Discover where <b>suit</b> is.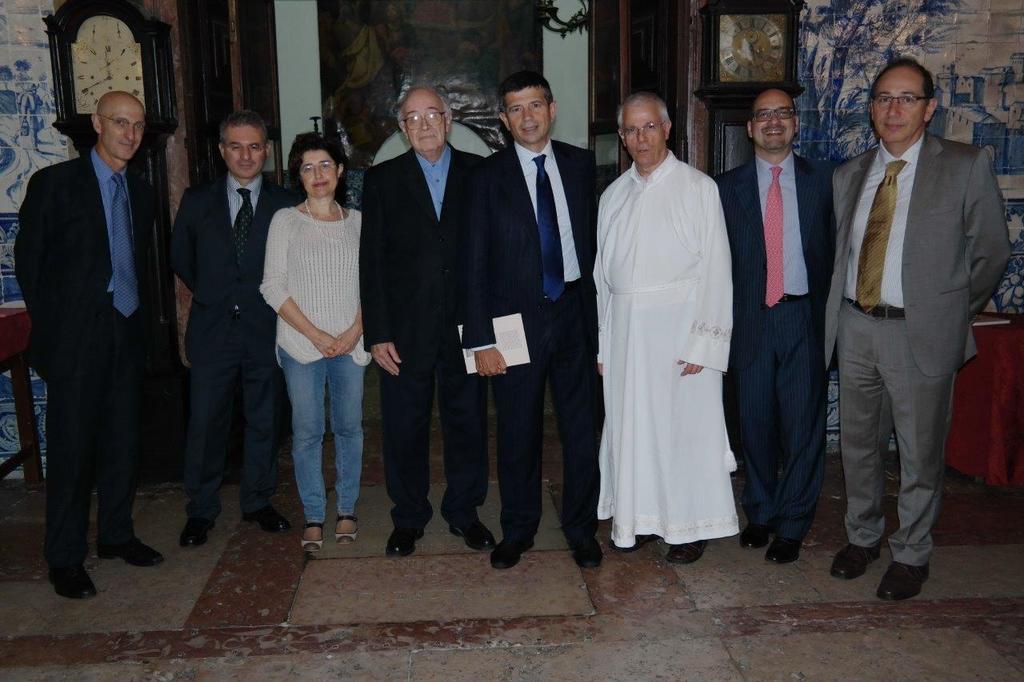
Discovered at bbox=[822, 66, 998, 603].
